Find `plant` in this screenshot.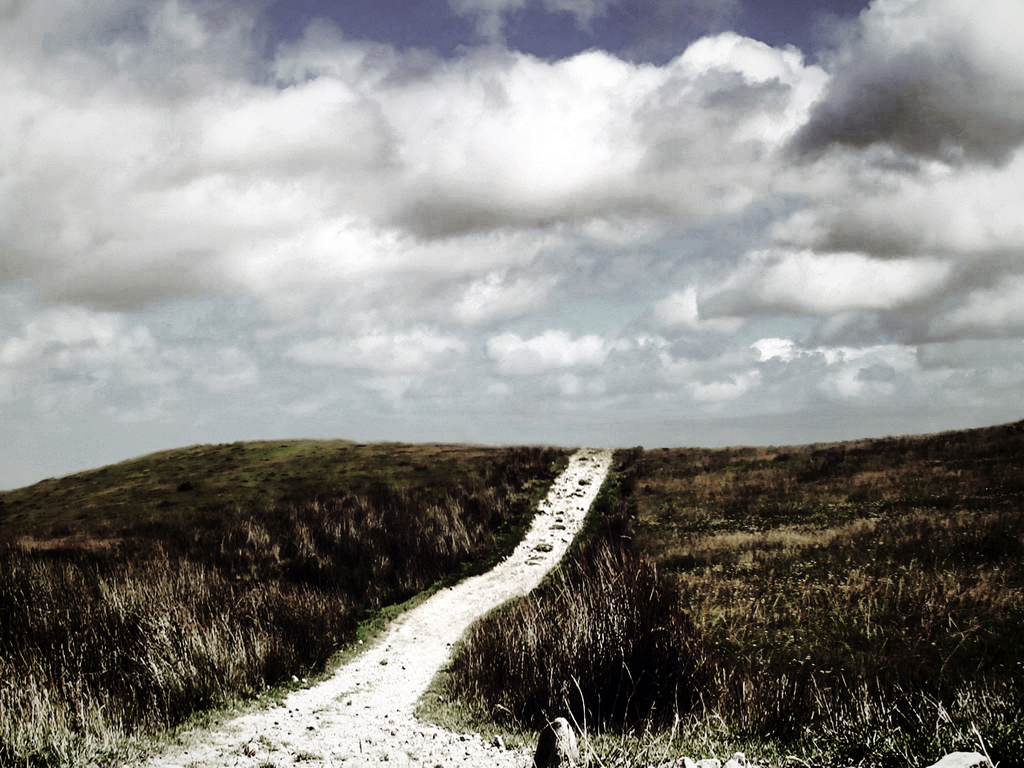
The bounding box for `plant` is region(412, 420, 1023, 767).
